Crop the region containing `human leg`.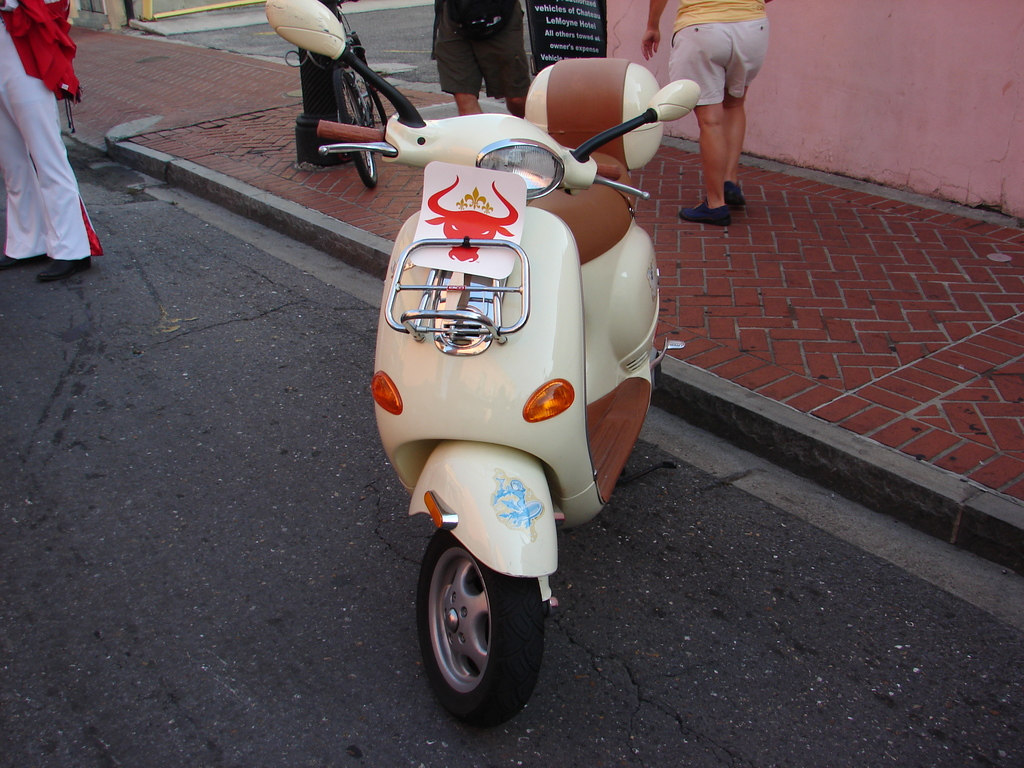
Crop region: box=[0, 120, 42, 268].
